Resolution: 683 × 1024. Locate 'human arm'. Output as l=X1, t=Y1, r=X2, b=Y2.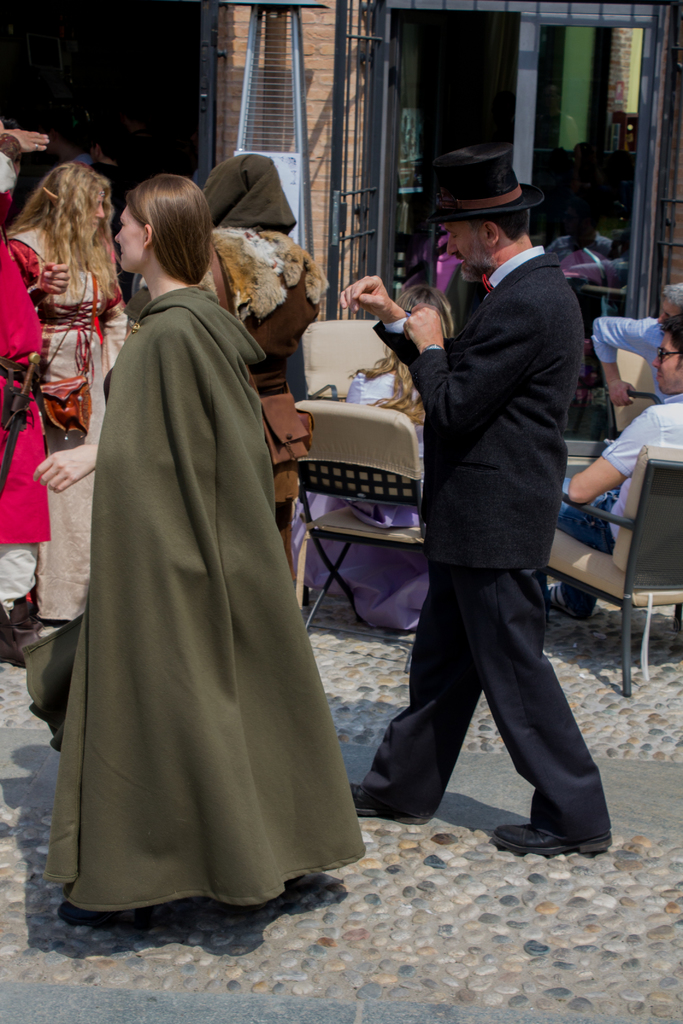
l=1, t=121, r=55, b=172.
